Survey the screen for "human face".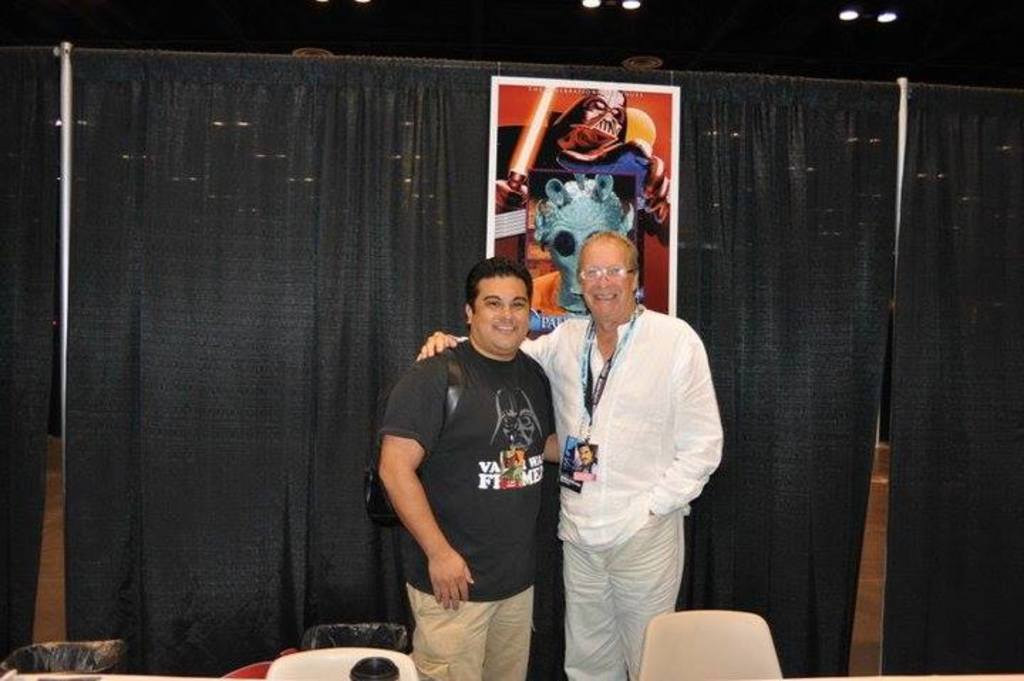
Survey found: 576, 243, 629, 321.
